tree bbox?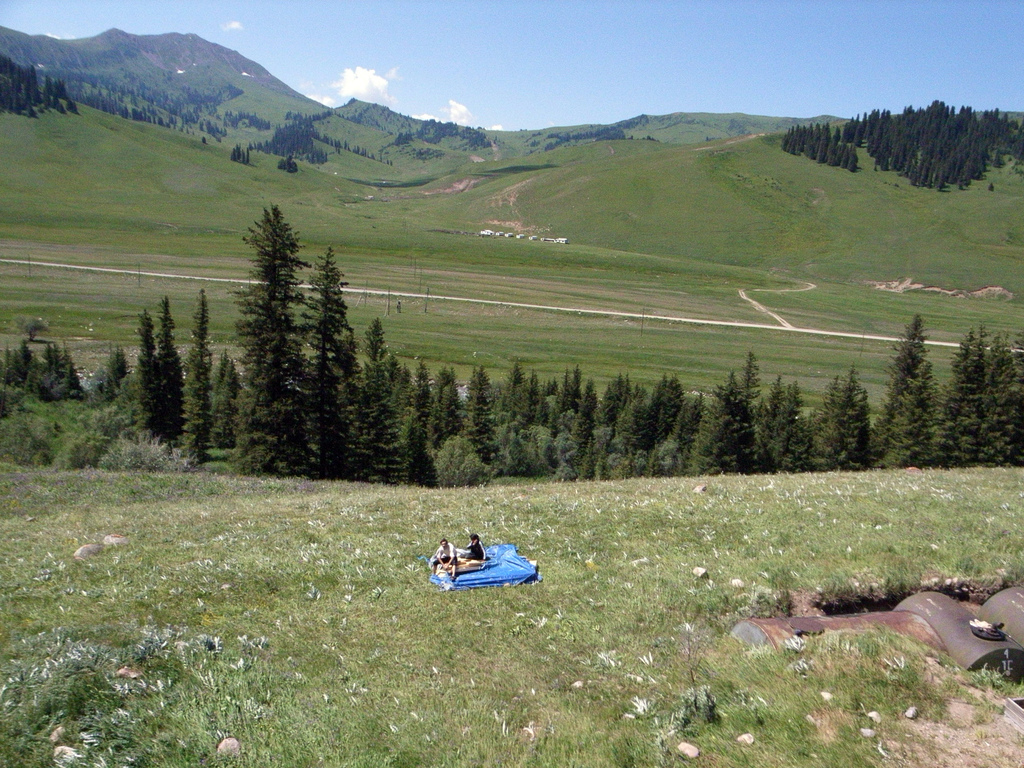
x1=550, y1=365, x2=602, y2=488
